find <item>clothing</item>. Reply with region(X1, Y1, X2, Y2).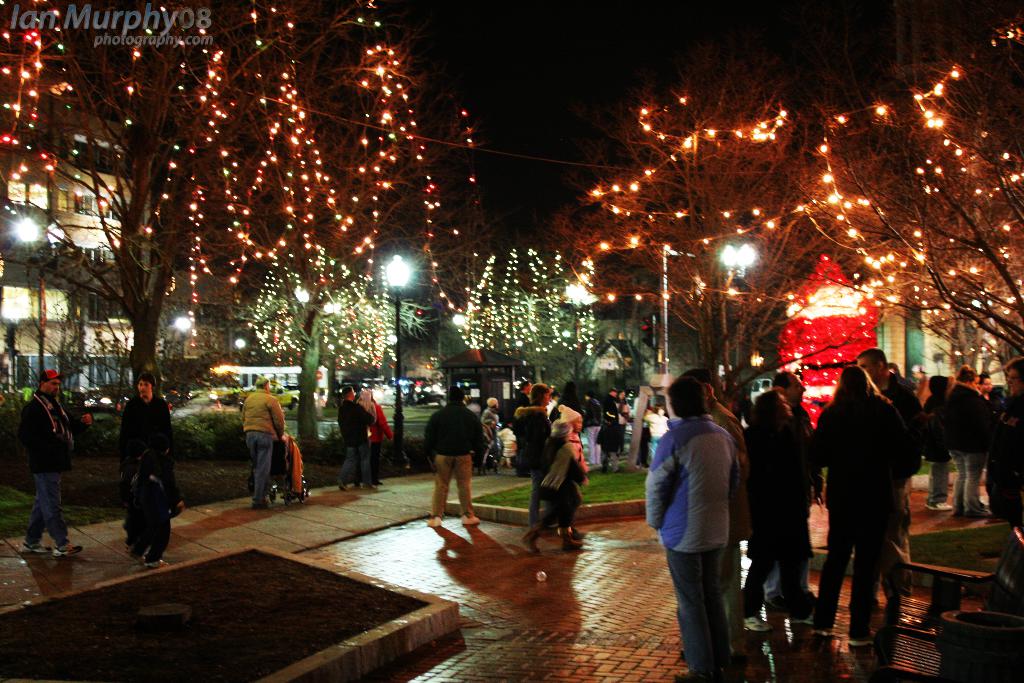
region(817, 383, 922, 629).
